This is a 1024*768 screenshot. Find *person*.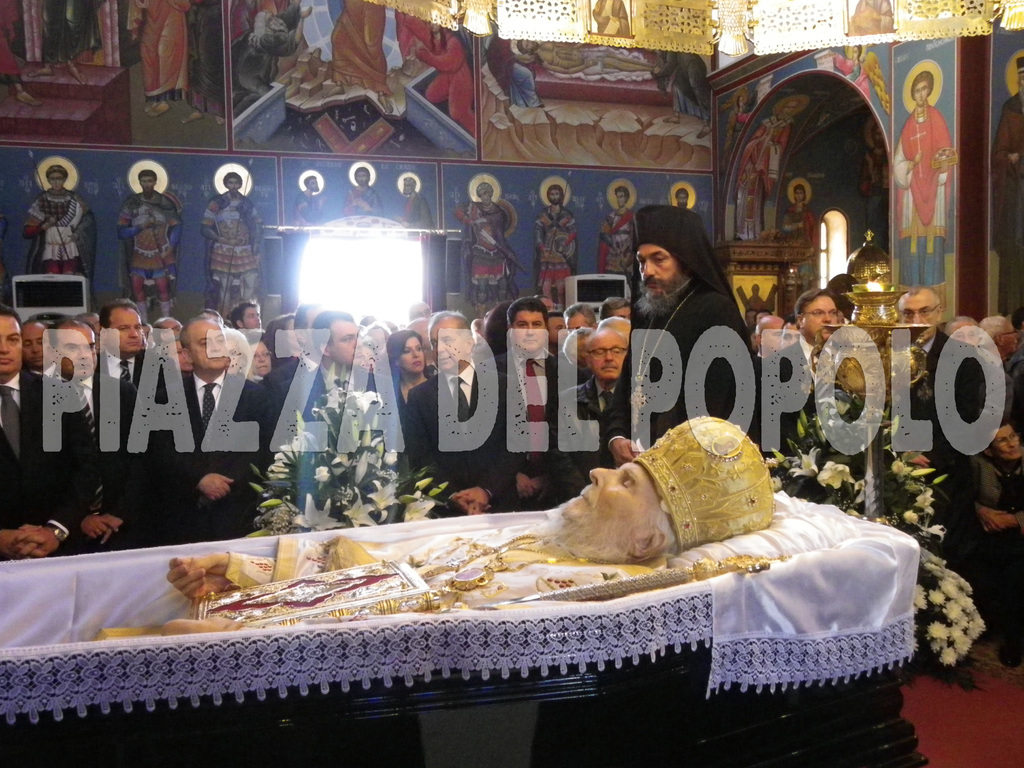
Bounding box: [114,167,177,322].
